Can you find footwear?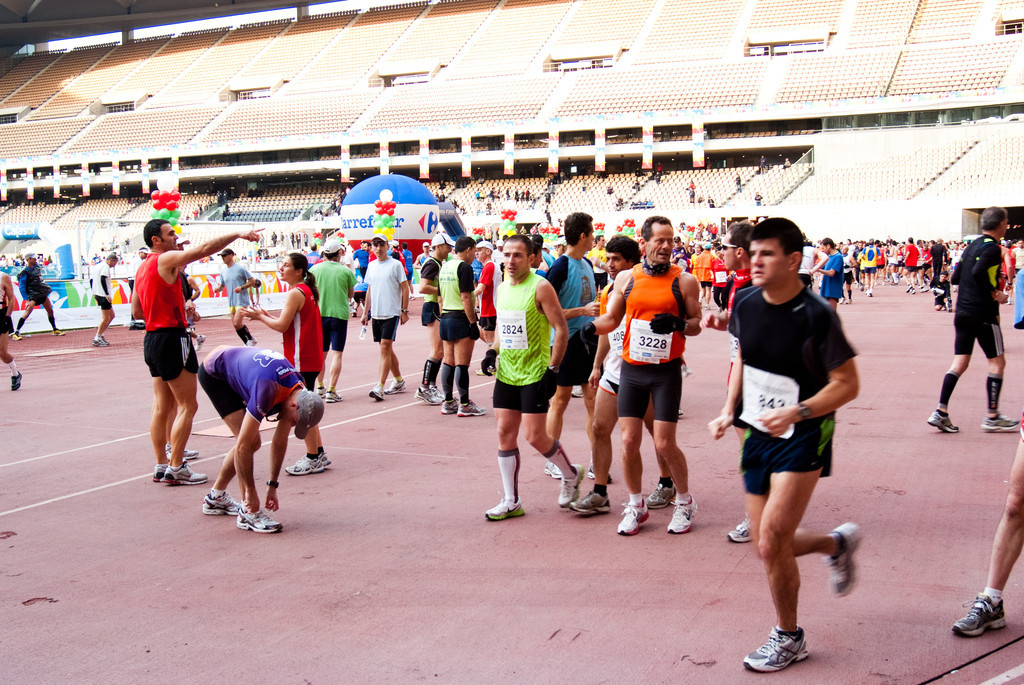
Yes, bounding box: [x1=727, y1=516, x2=758, y2=544].
